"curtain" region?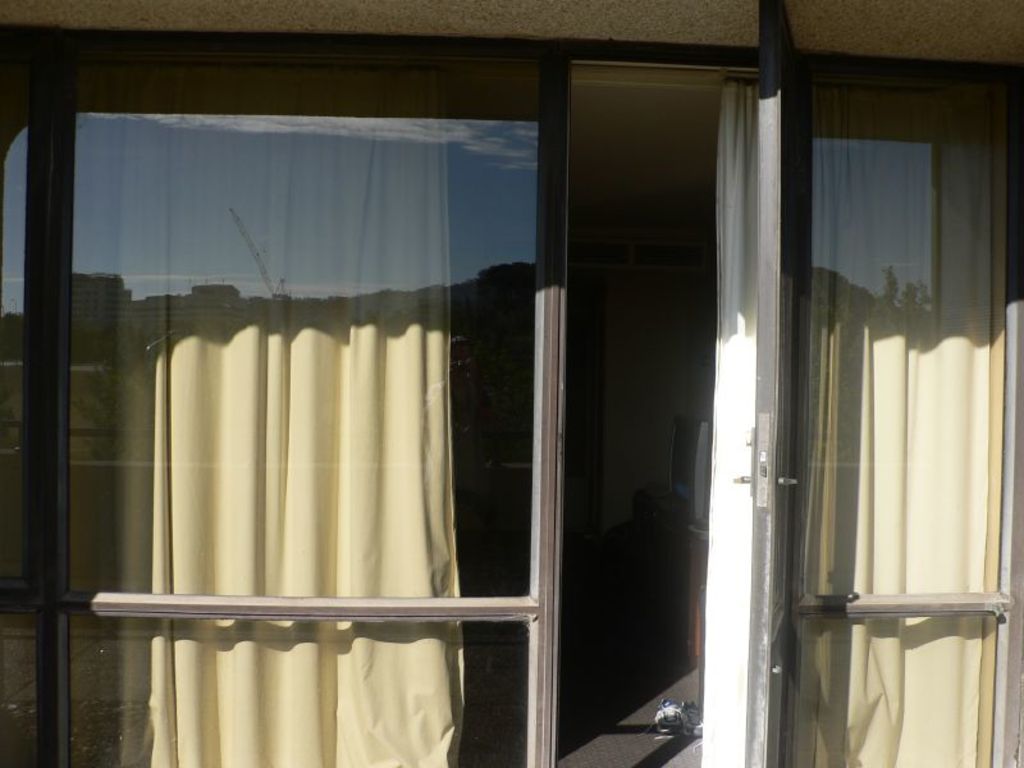
[714, 78, 1015, 767]
